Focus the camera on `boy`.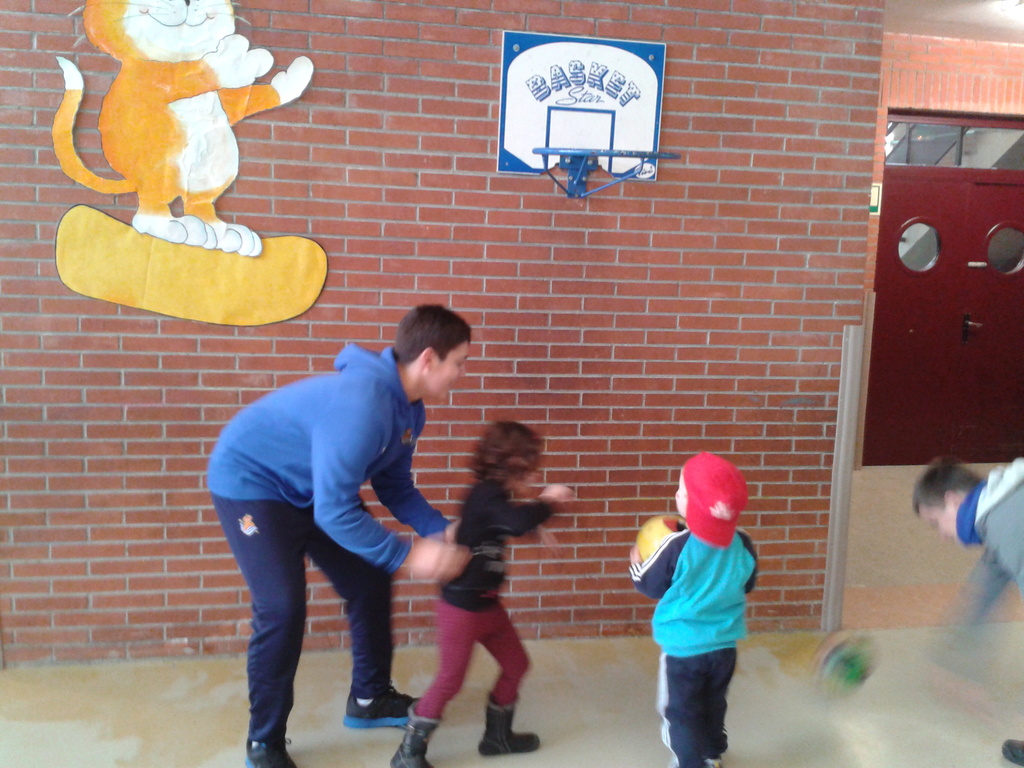
Focus region: [x1=202, y1=303, x2=562, y2=767].
